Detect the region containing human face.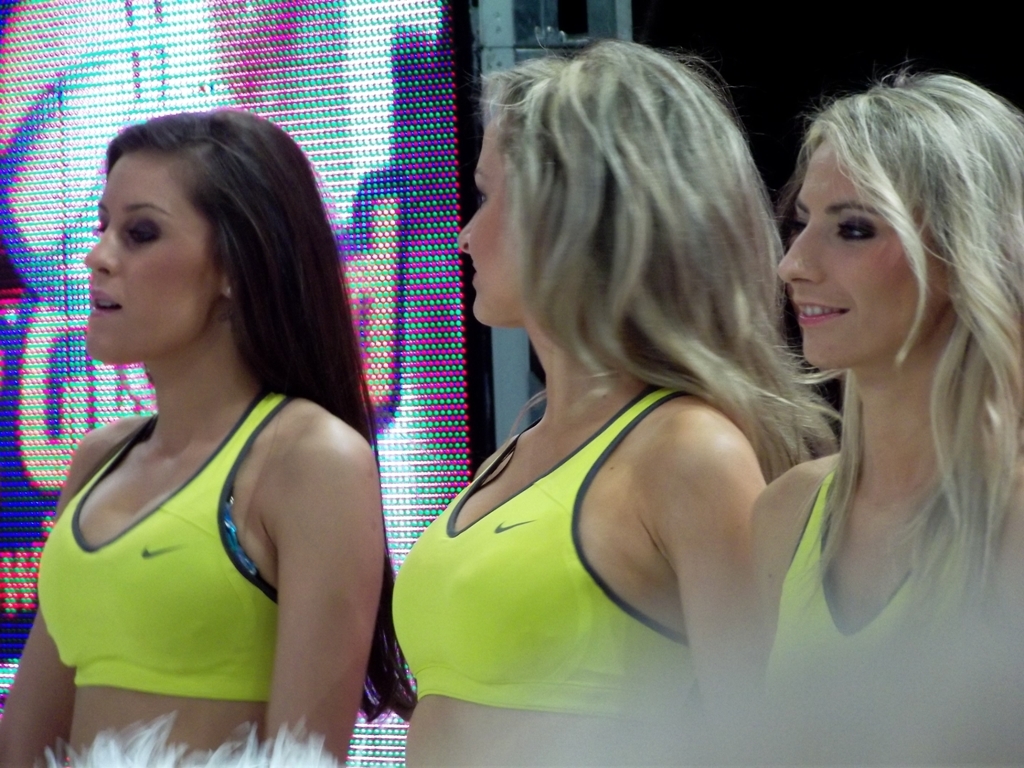
[455,109,524,327].
